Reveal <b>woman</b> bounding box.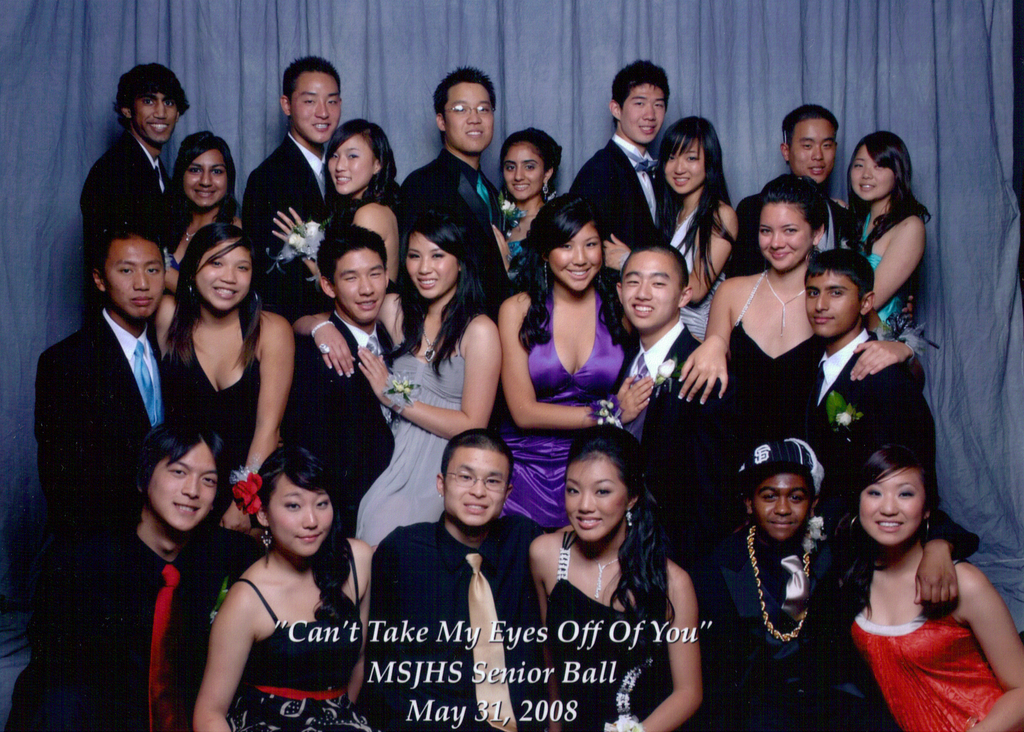
Revealed: bbox=(169, 129, 246, 297).
